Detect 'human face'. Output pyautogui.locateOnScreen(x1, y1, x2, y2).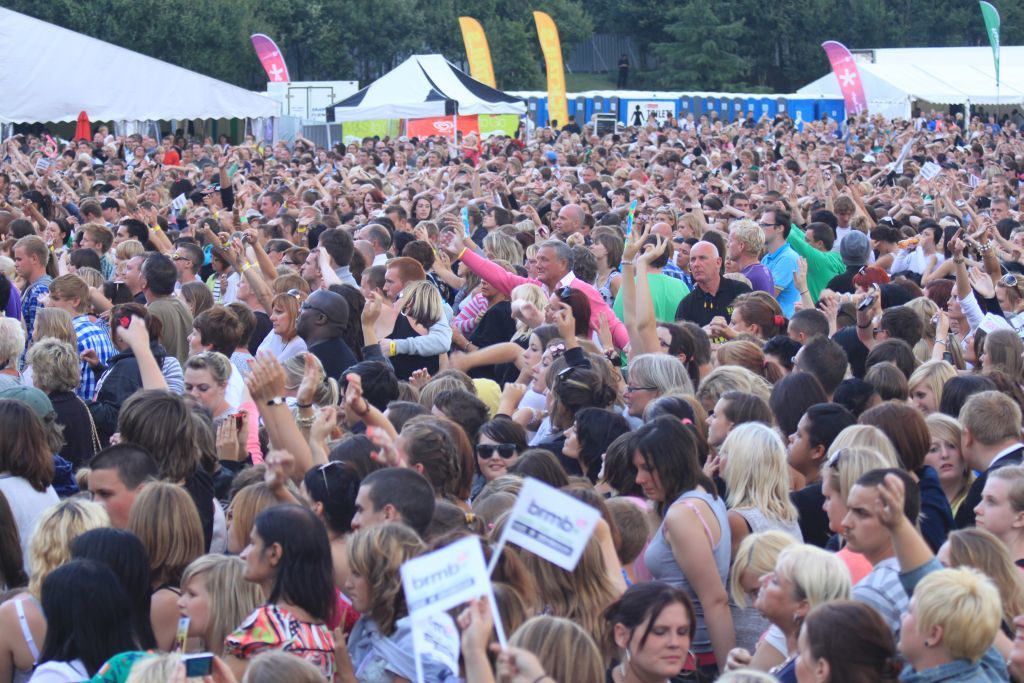
pyautogui.locateOnScreen(804, 229, 819, 245).
